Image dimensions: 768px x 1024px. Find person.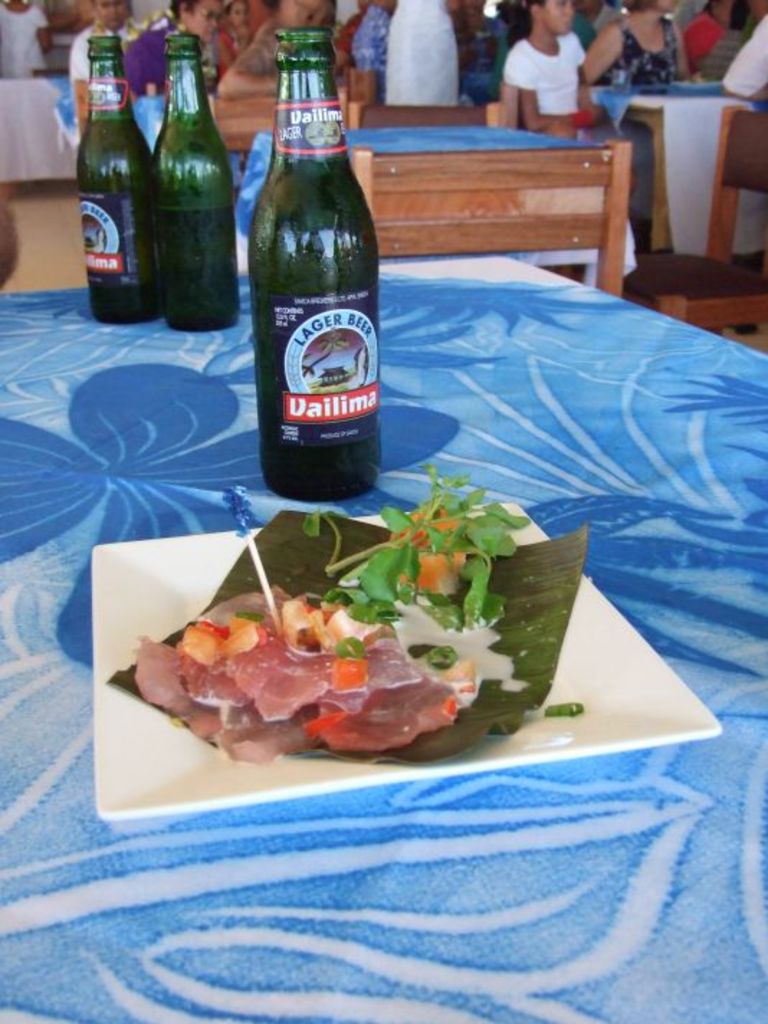
box(332, 0, 374, 63).
